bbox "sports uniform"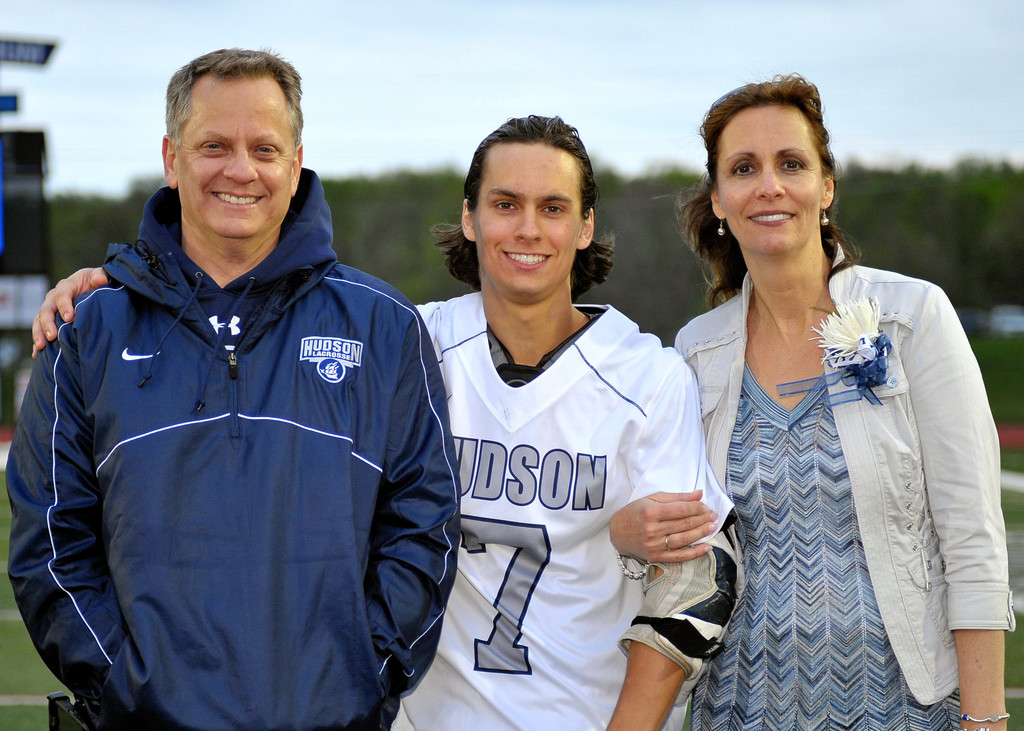
region(620, 230, 1018, 730)
